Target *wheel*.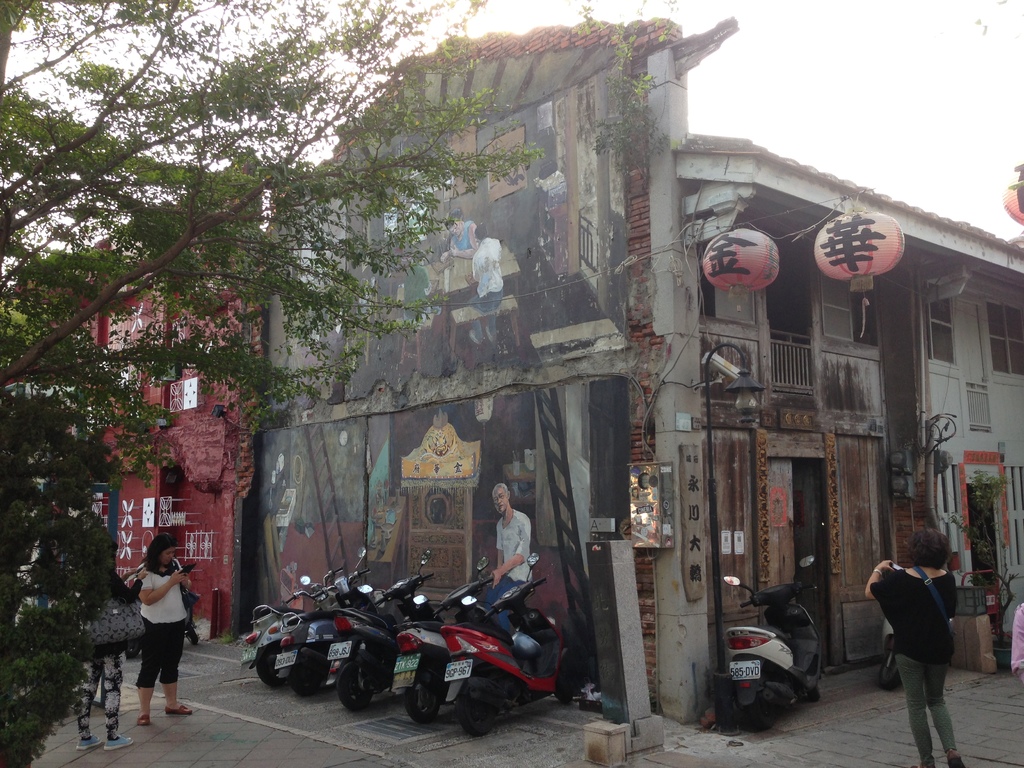
Target region: Rect(273, 647, 326, 699).
